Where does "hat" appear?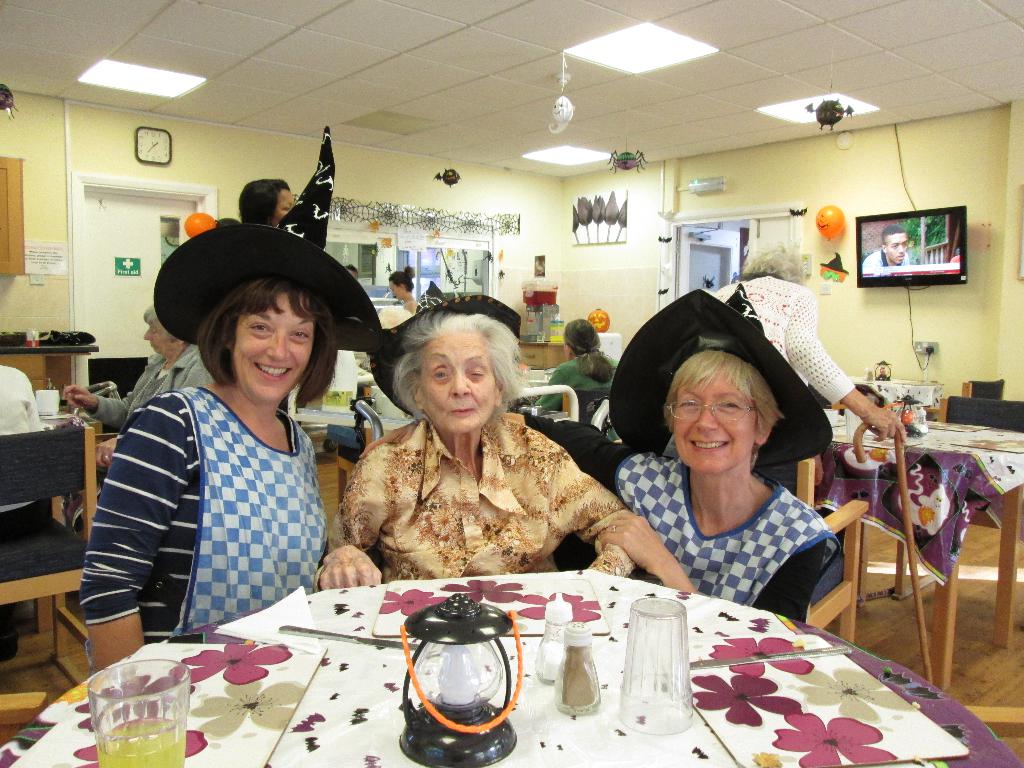
Appears at [152, 127, 385, 346].
